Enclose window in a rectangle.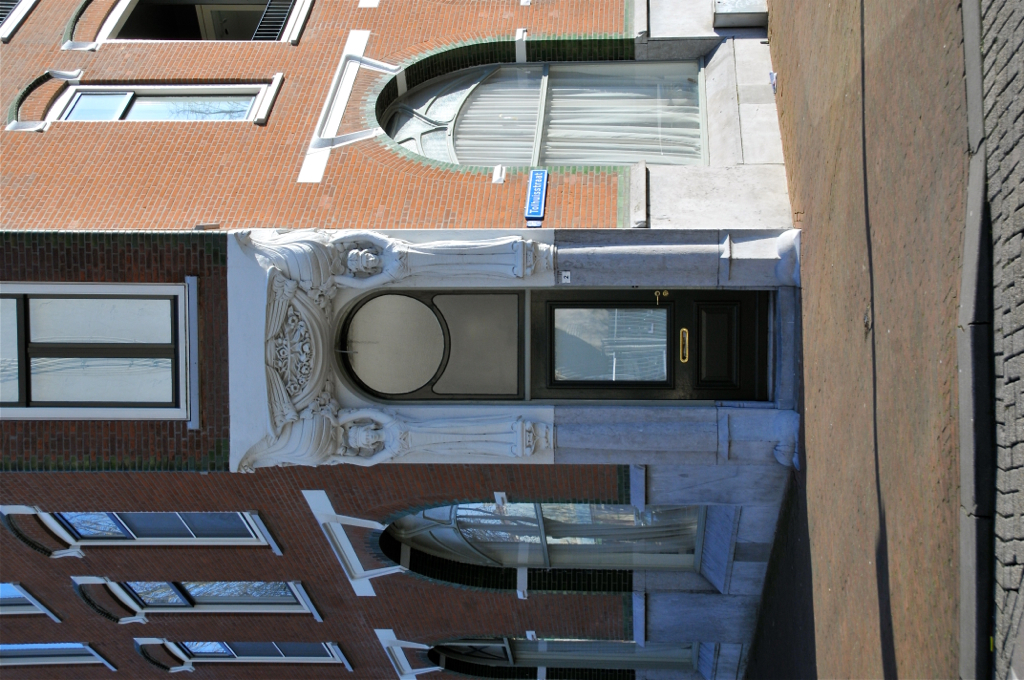
(left=404, top=45, right=704, bottom=218).
